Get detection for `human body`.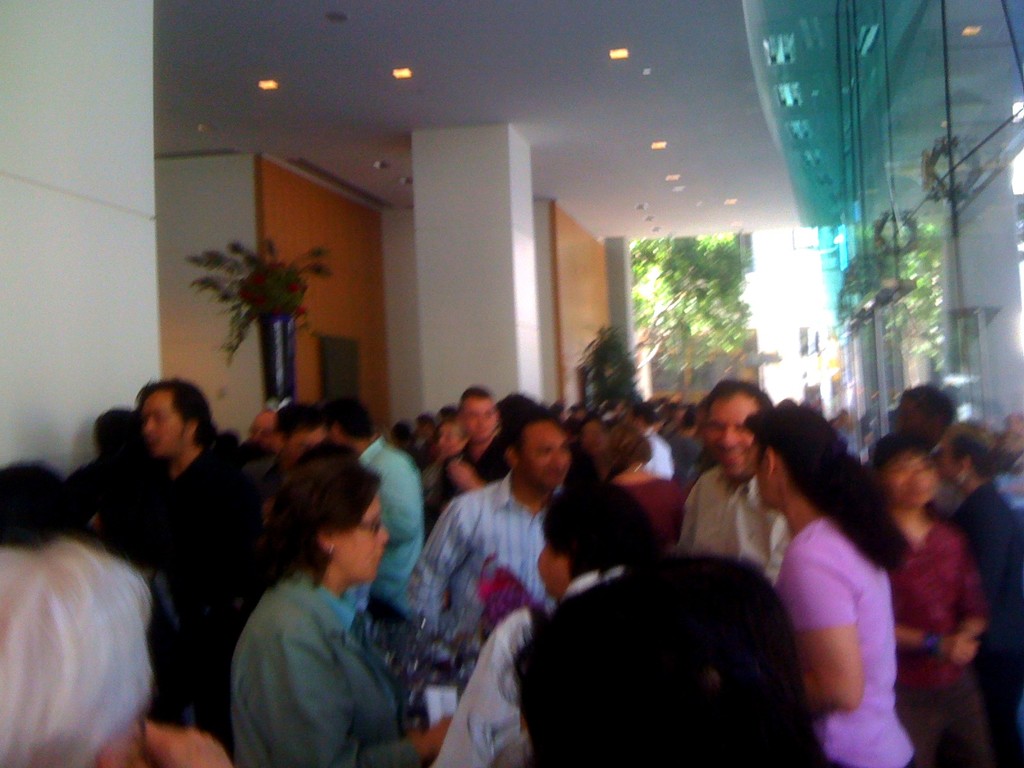
Detection: [x1=330, y1=399, x2=424, y2=623].
